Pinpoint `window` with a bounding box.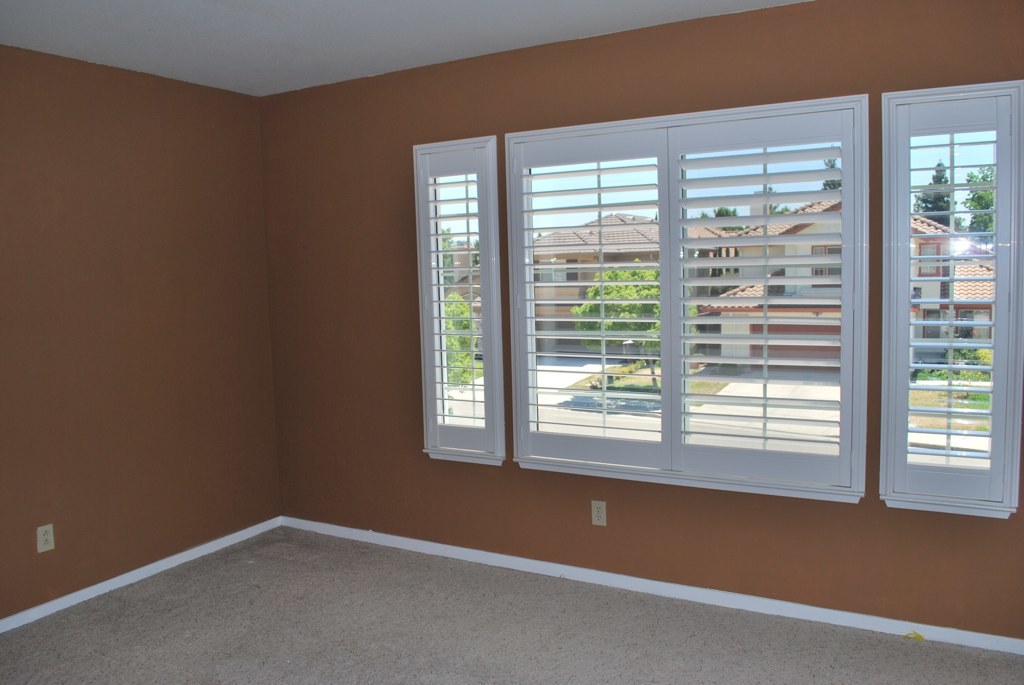
bbox=(811, 242, 841, 290).
